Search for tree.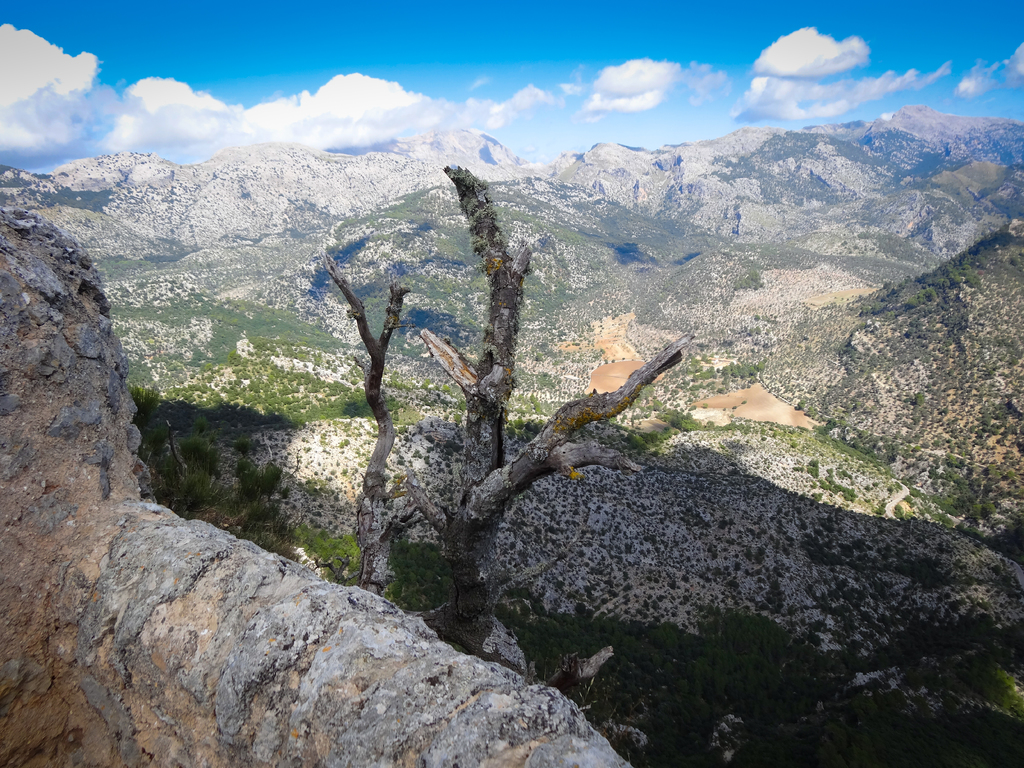
Found at [234, 154, 720, 607].
